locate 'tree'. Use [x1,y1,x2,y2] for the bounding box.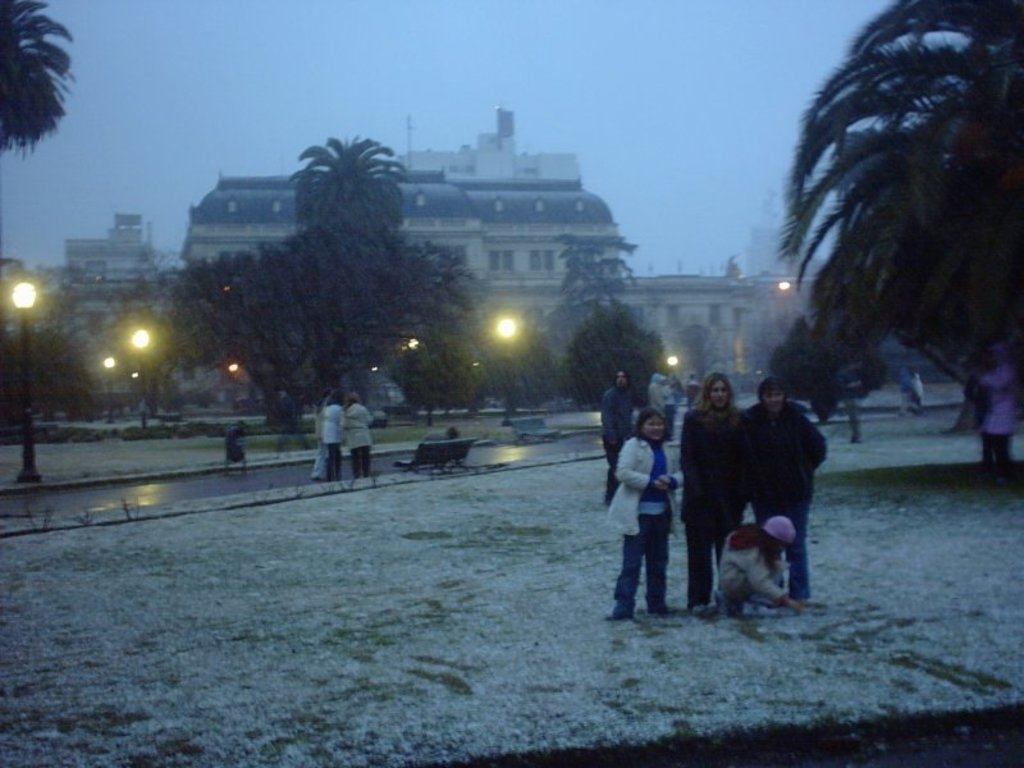
[762,1,1019,458].
